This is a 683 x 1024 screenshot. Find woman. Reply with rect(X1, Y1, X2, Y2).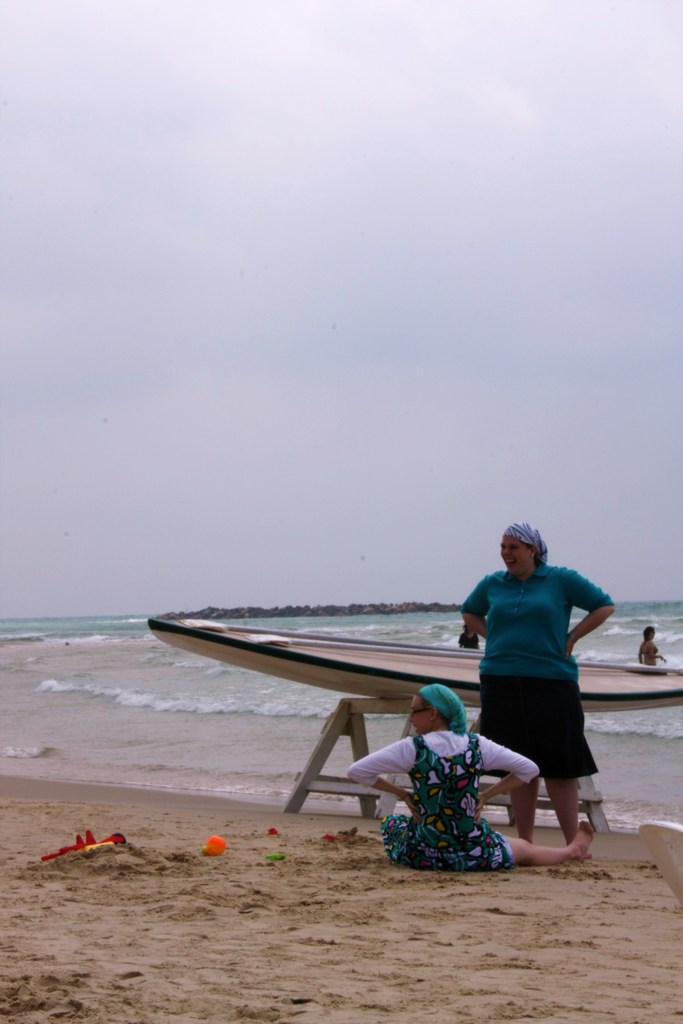
rect(639, 623, 665, 669).
